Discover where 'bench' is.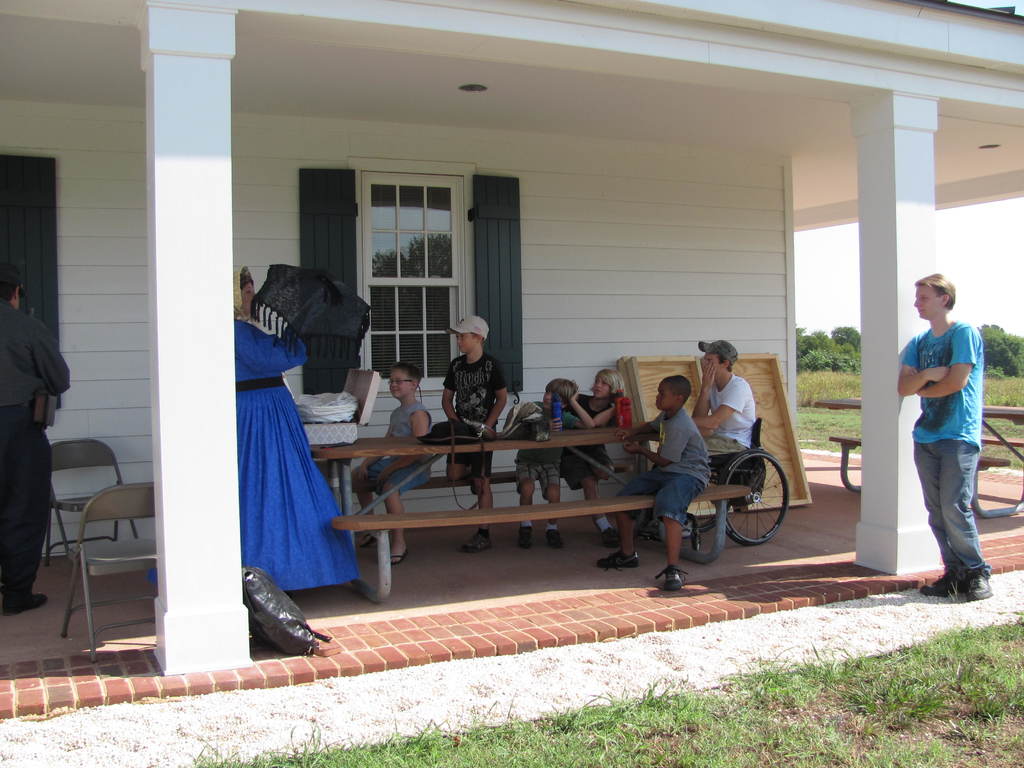
Discovered at crop(308, 423, 758, 609).
